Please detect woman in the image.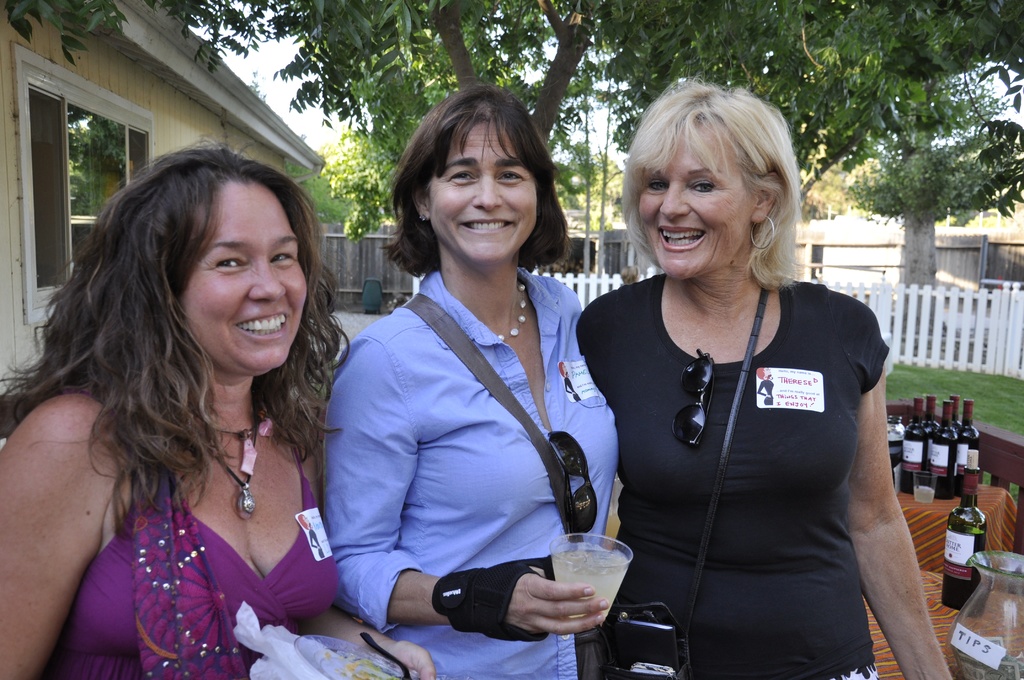
x1=309 y1=94 x2=606 y2=677.
